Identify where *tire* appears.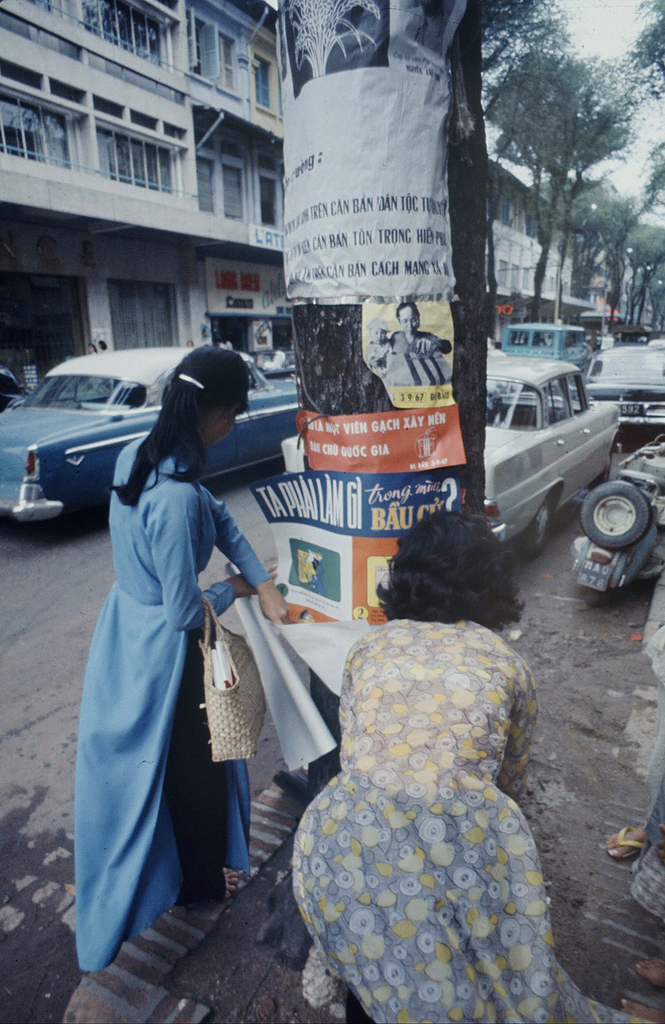
Appears at rect(582, 583, 605, 609).
